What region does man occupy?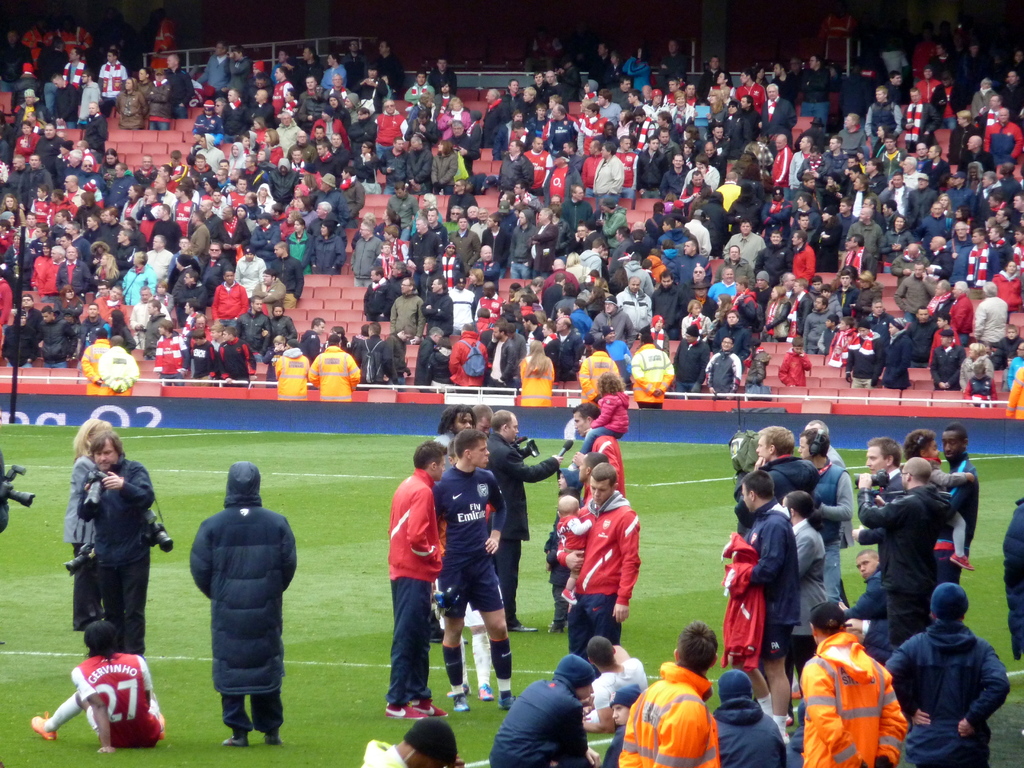
pyautogui.locateOnScreen(268, 61, 297, 115).
